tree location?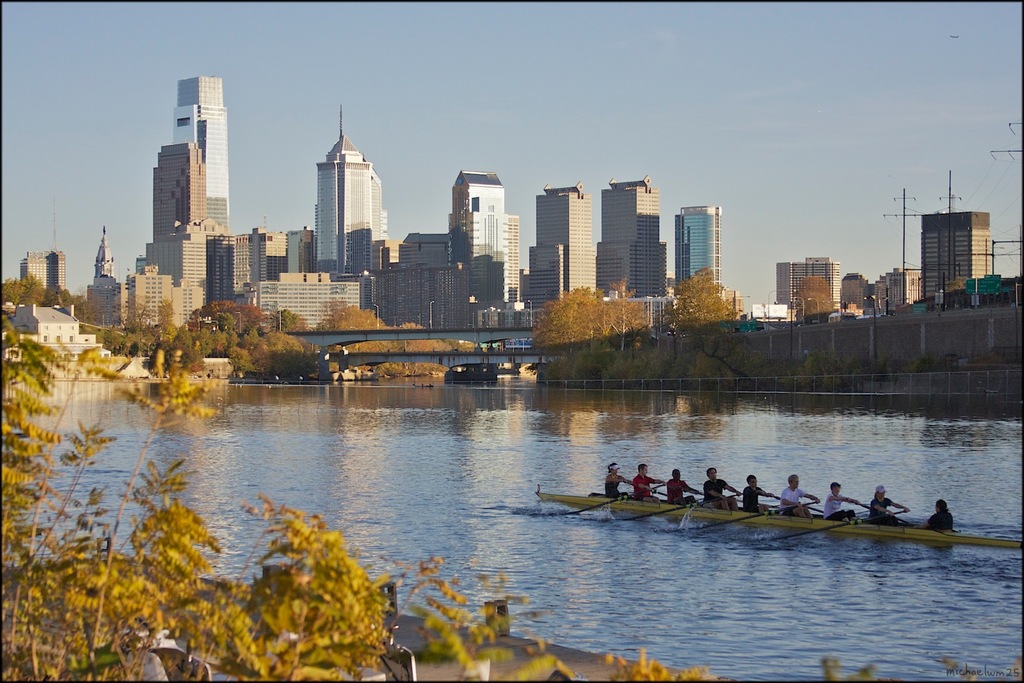
Rect(671, 263, 751, 325)
